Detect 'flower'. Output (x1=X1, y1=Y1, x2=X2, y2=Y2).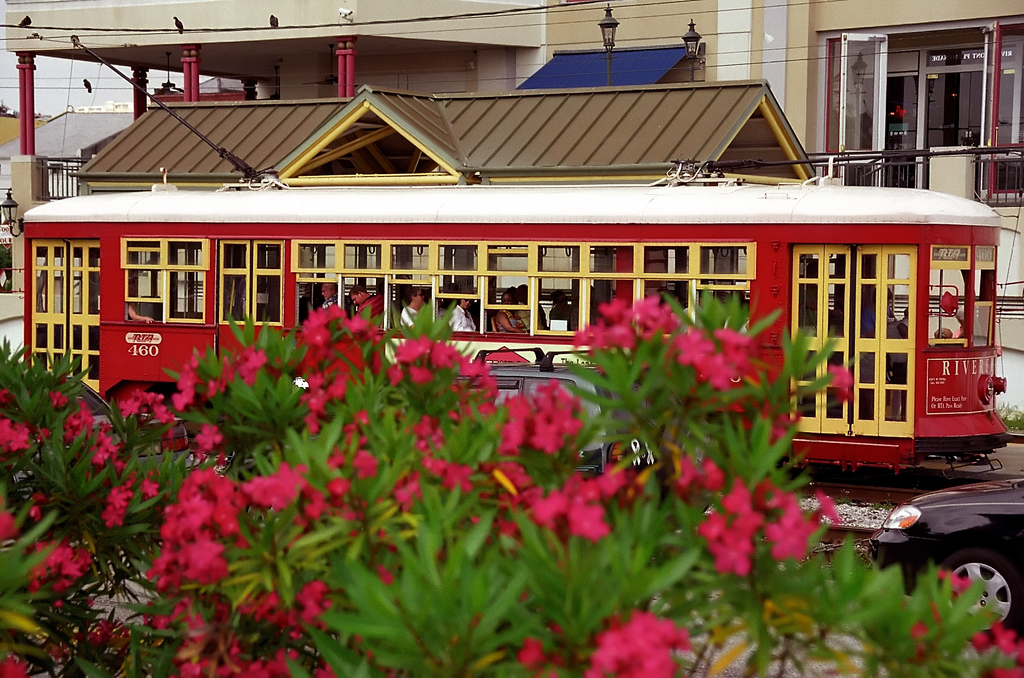
(x1=155, y1=576, x2=340, y2=677).
